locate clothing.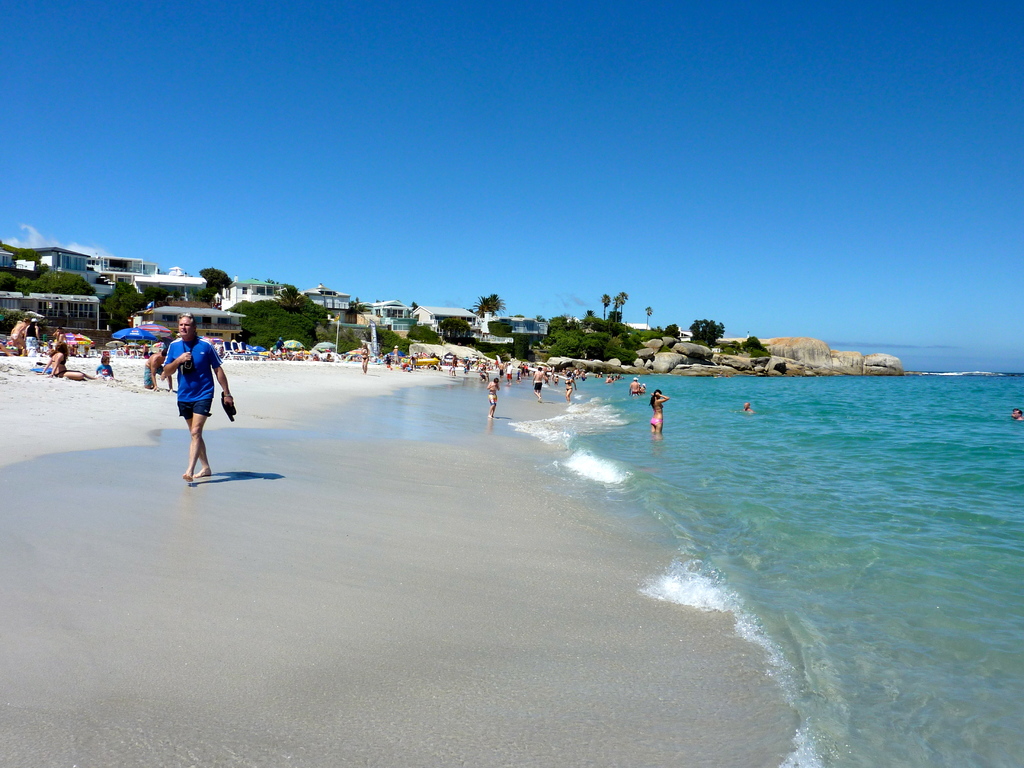
Bounding box: pyautogui.locateOnScreen(175, 403, 209, 416).
